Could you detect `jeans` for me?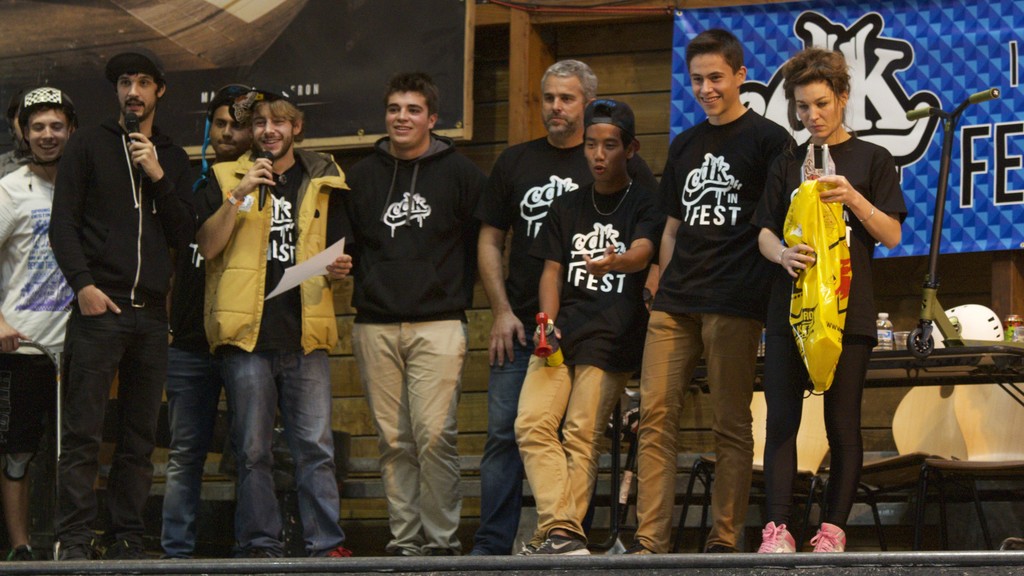
Detection result: Rect(195, 338, 340, 552).
